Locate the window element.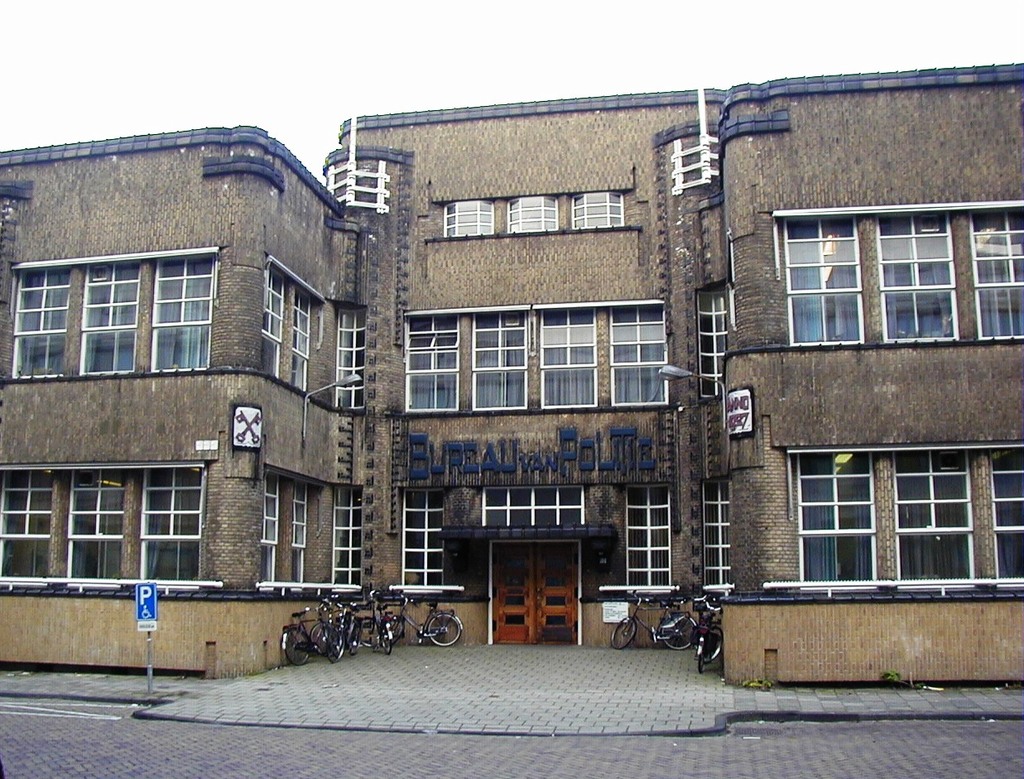
Element bbox: [left=472, top=485, right=589, bottom=531].
